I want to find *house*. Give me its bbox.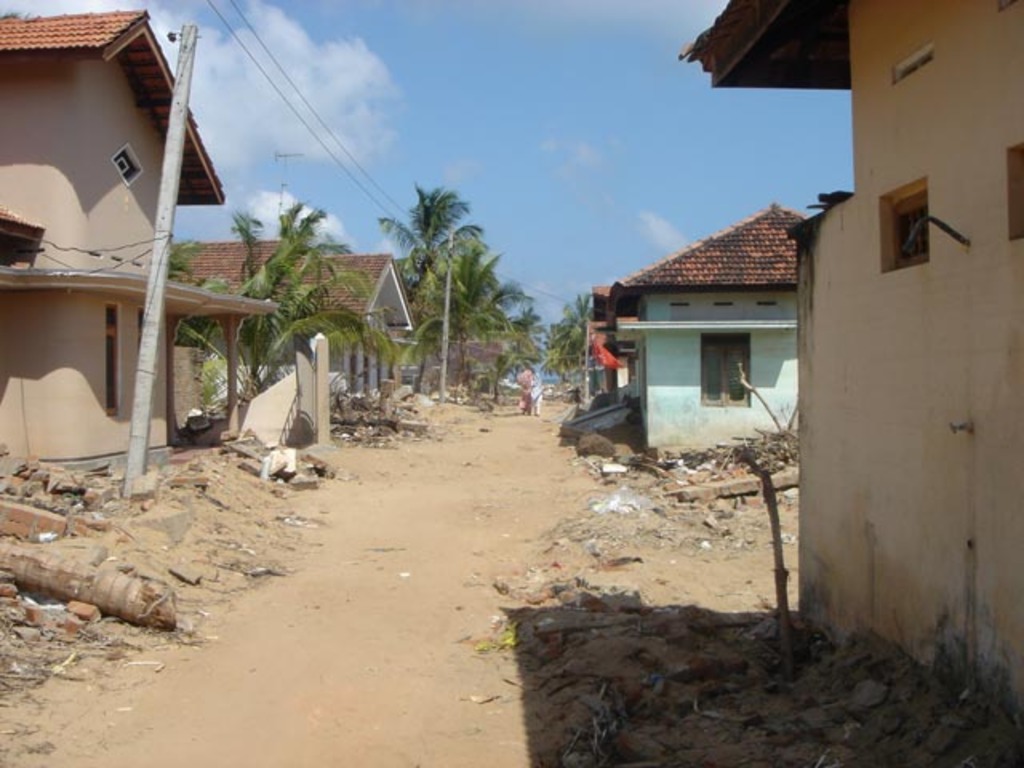
459 338 496 394.
